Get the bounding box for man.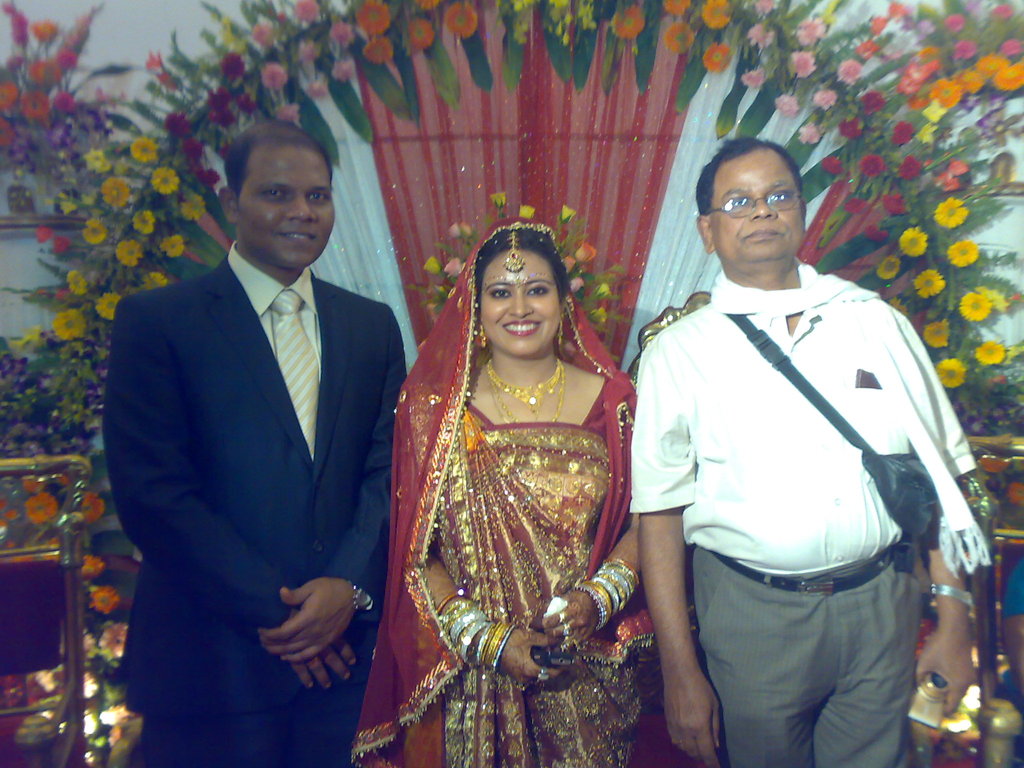
select_region(97, 116, 411, 767).
